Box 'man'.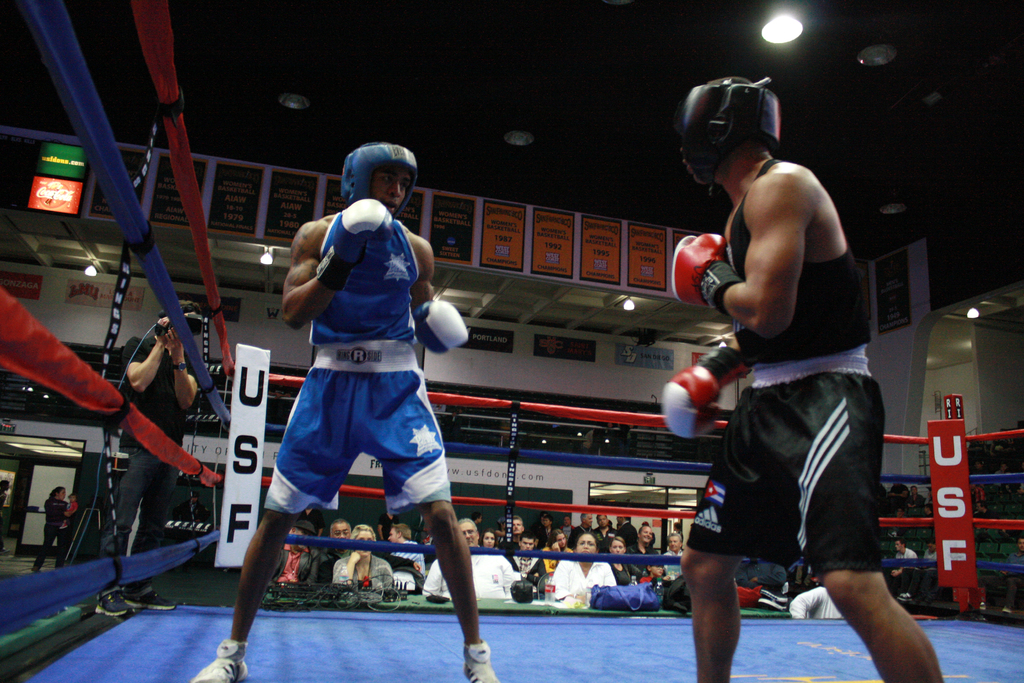
<box>423,516,520,599</box>.
